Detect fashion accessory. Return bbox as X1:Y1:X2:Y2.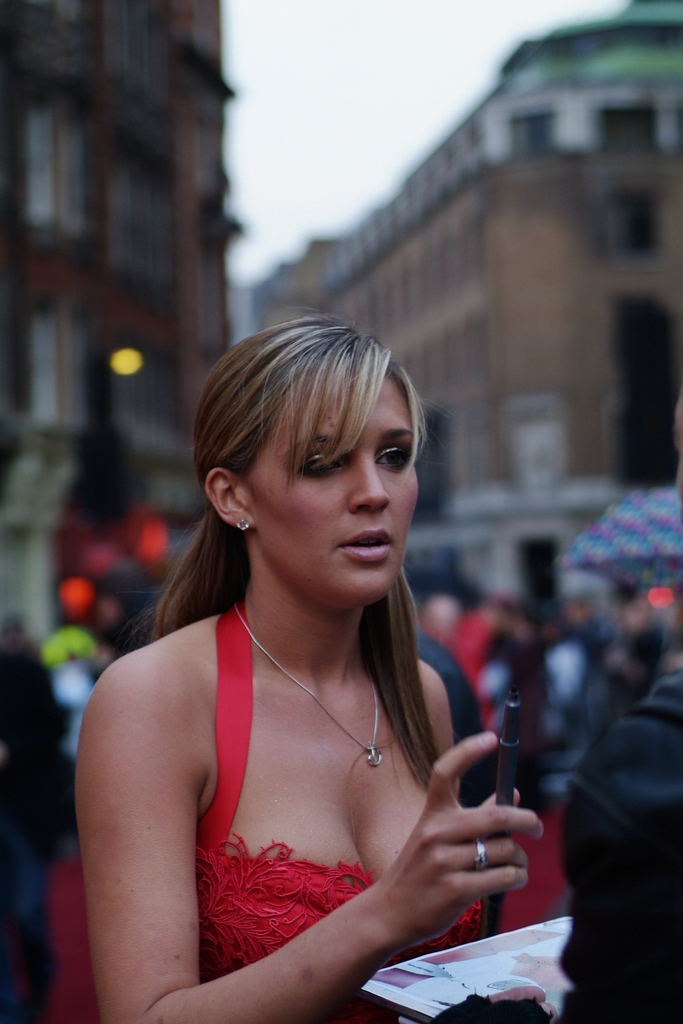
473:836:490:869.
